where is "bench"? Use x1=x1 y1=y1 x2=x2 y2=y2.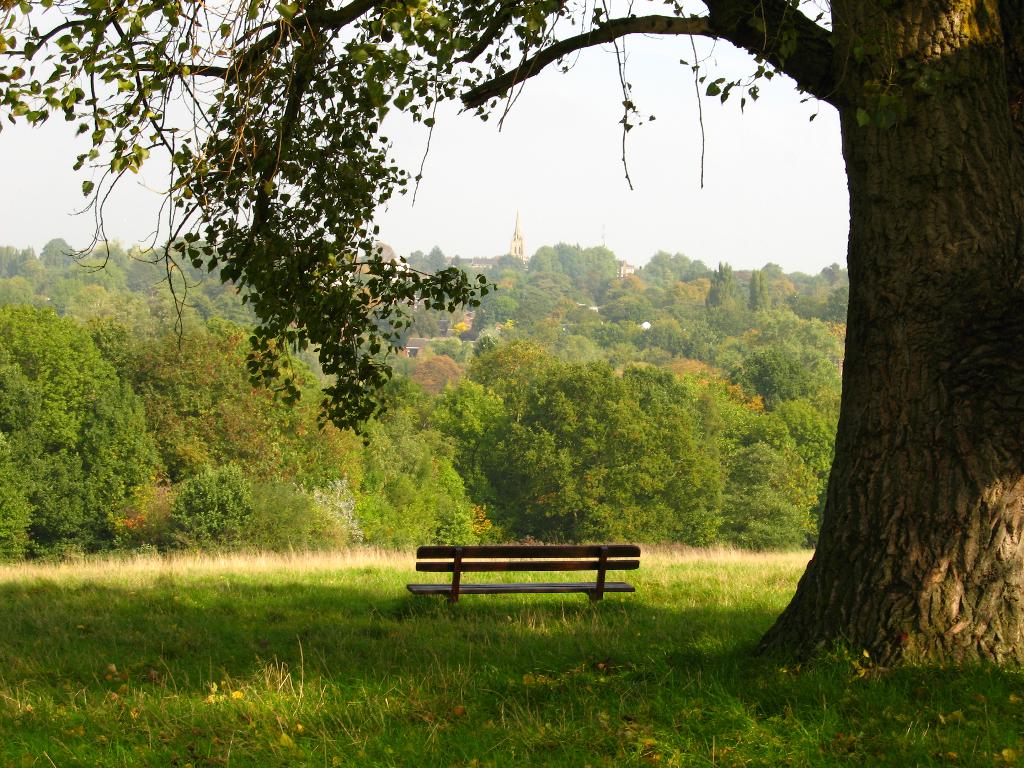
x1=403 y1=547 x2=640 y2=607.
